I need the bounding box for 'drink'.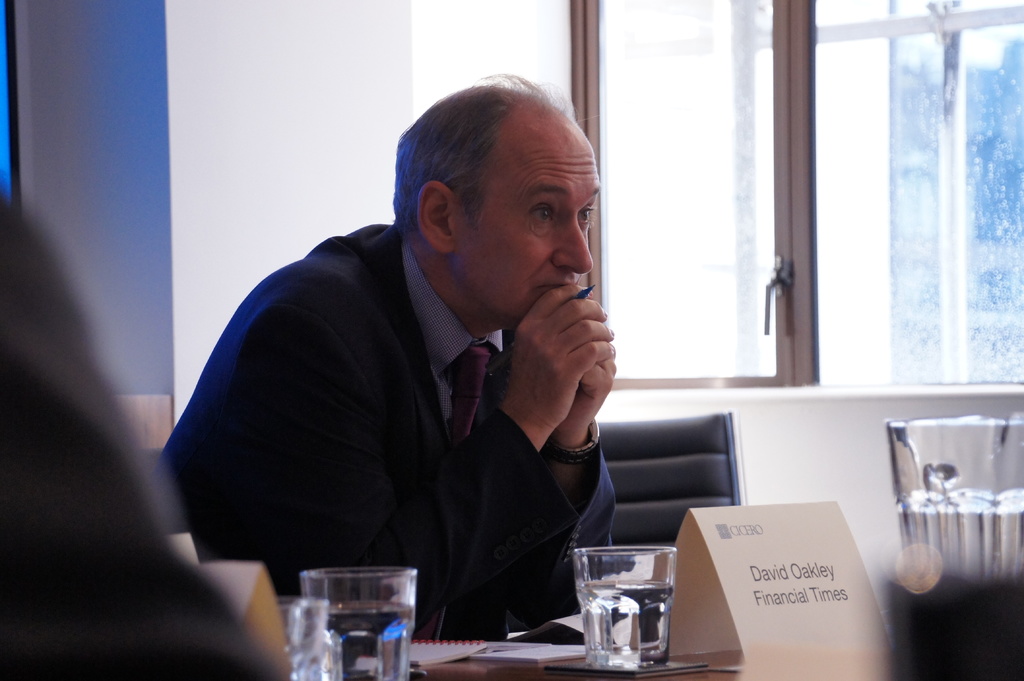
Here it is: (887, 415, 1023, 584).
